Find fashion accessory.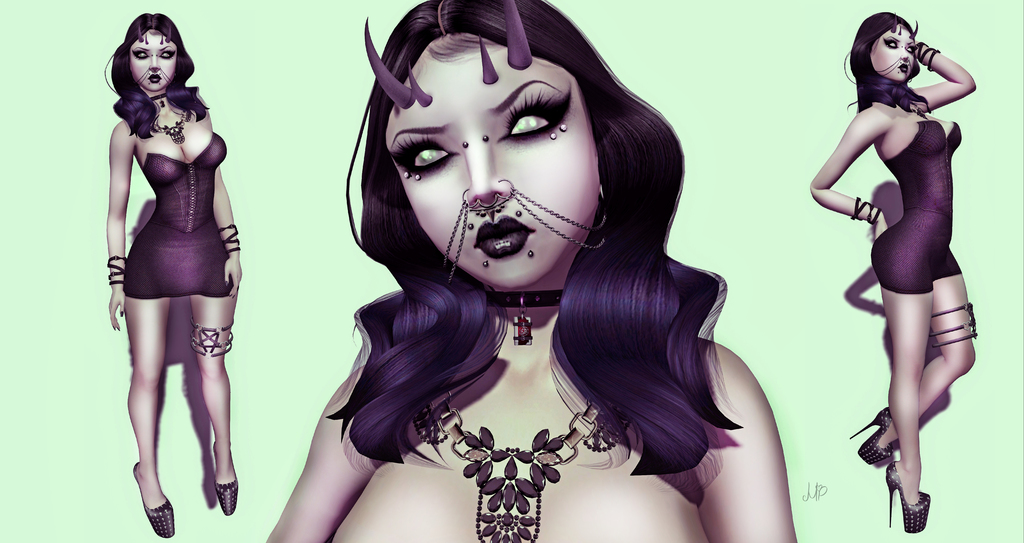
l=909, t=60, r=911, b=63.
